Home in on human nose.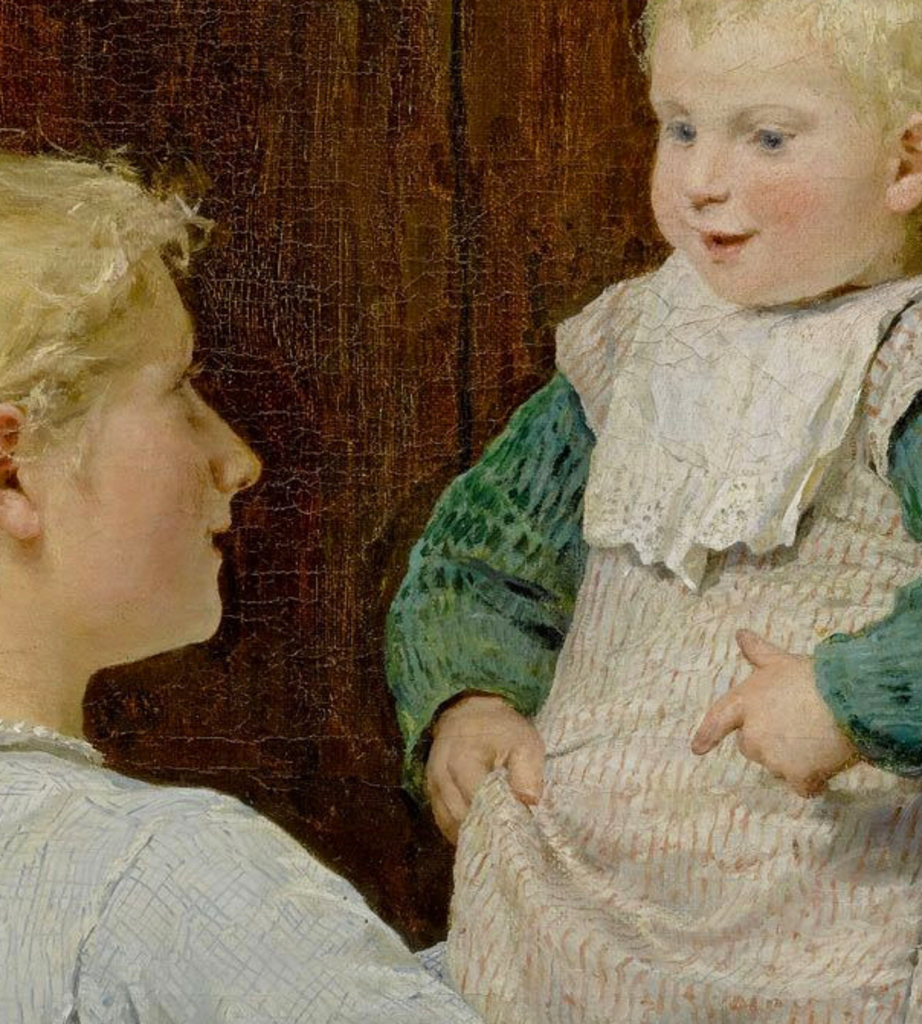
Homed in at rect(693, 125, 725, 208).
